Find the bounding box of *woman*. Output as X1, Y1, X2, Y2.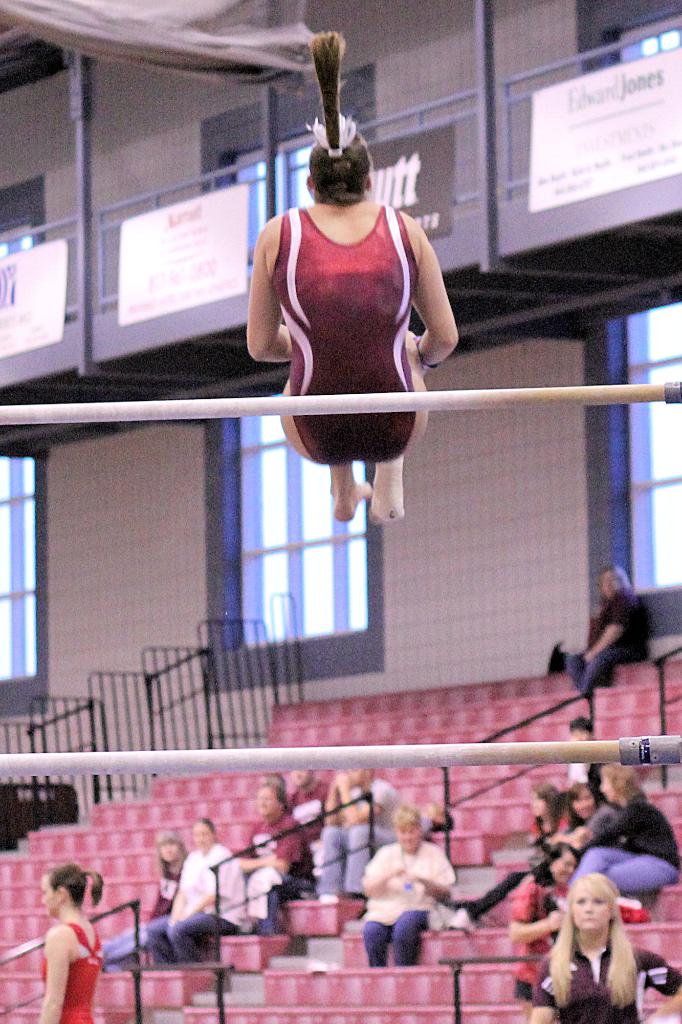
567, 567, 664, 709.
